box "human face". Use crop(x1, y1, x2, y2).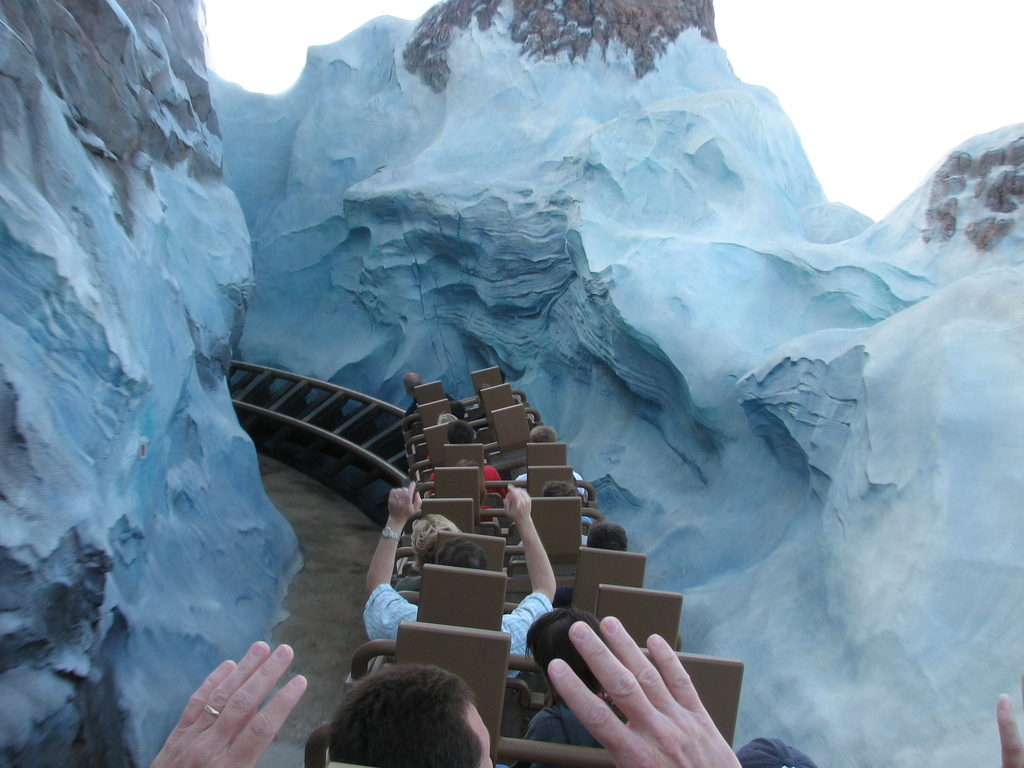
crop(477, 705, 495, 767).
